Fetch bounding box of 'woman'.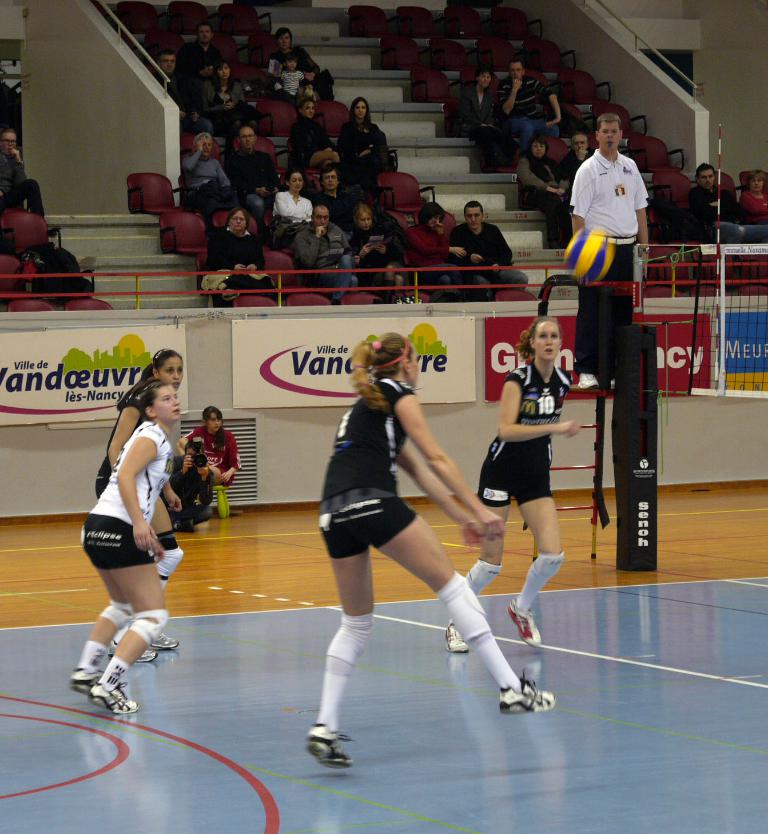
Bbox: (left=518, top=135, right=572, bottom=217).
